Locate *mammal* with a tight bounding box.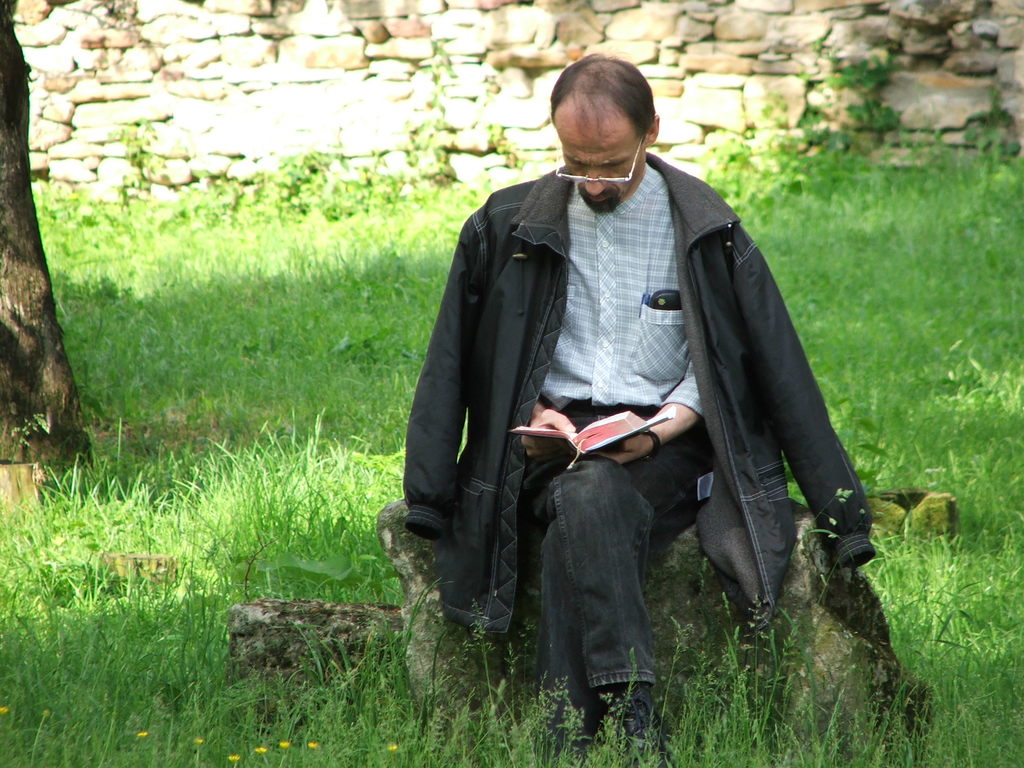
box=[410, 79, 838, 698].
